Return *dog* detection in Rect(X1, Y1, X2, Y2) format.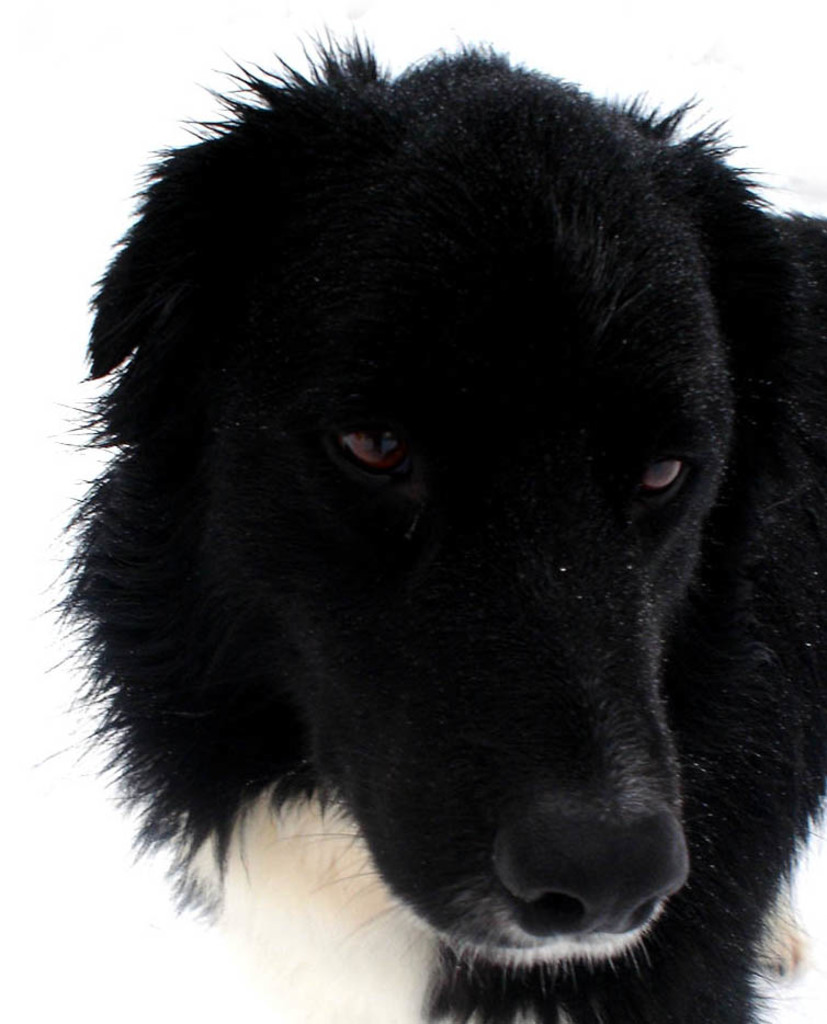
Rect(34, 20, 826, 1023).
